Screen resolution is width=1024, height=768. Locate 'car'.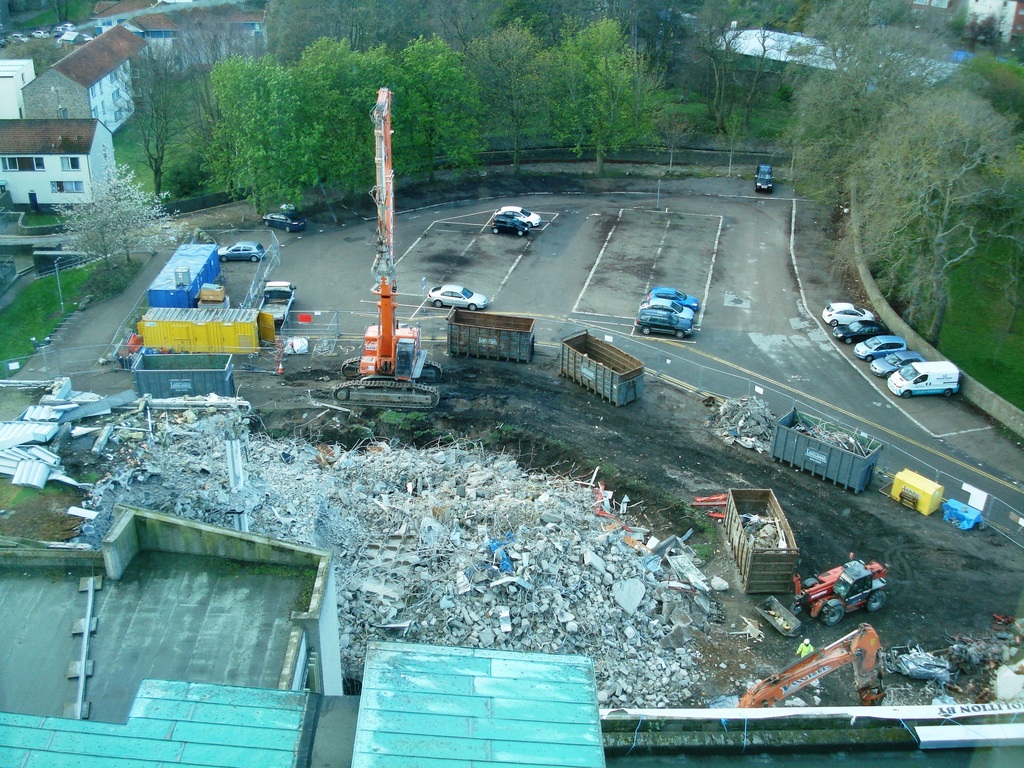
[820,300,874,323].
